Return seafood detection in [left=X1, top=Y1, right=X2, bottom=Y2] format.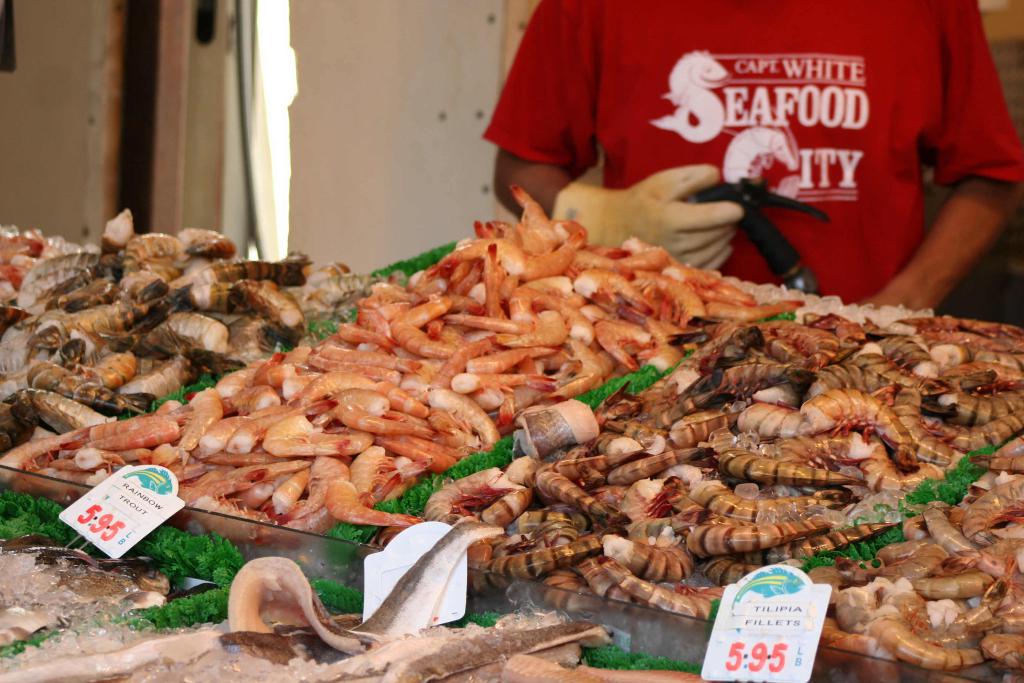
[left=0, top=183, right=1022, bottom=682].
